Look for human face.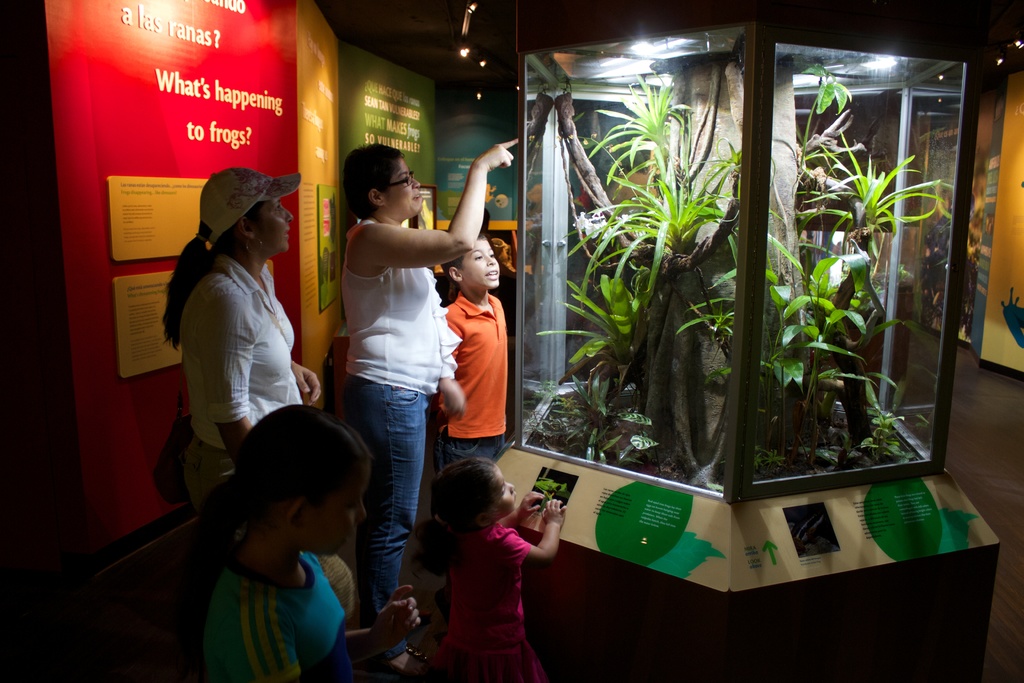
Found: region(307, 454, 365, 555).
